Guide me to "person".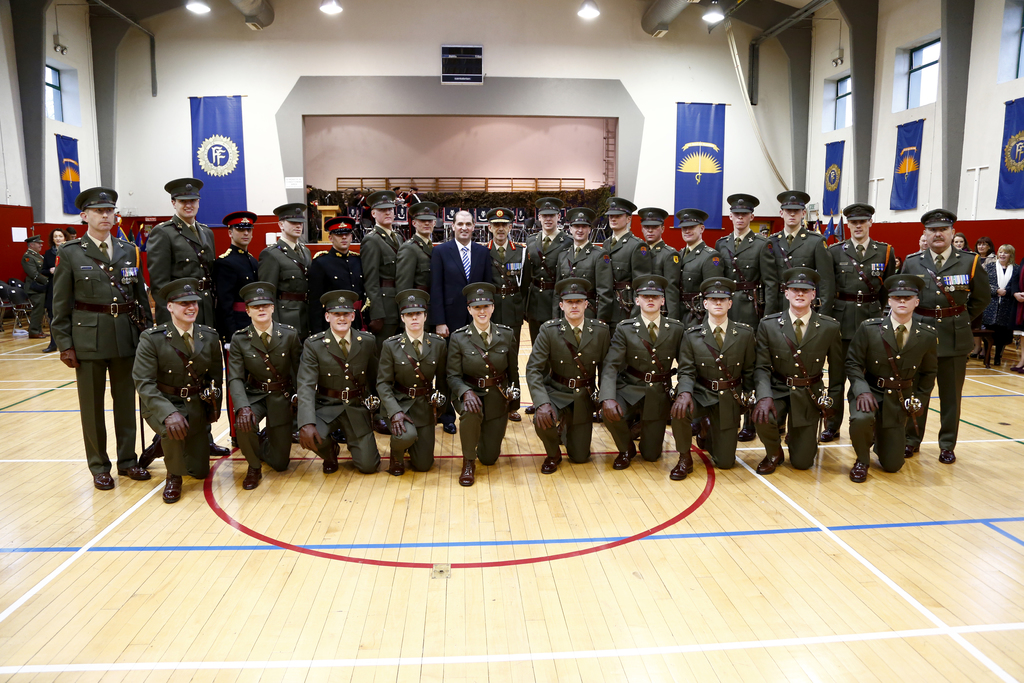
Guidance: 40:183:135:496.
